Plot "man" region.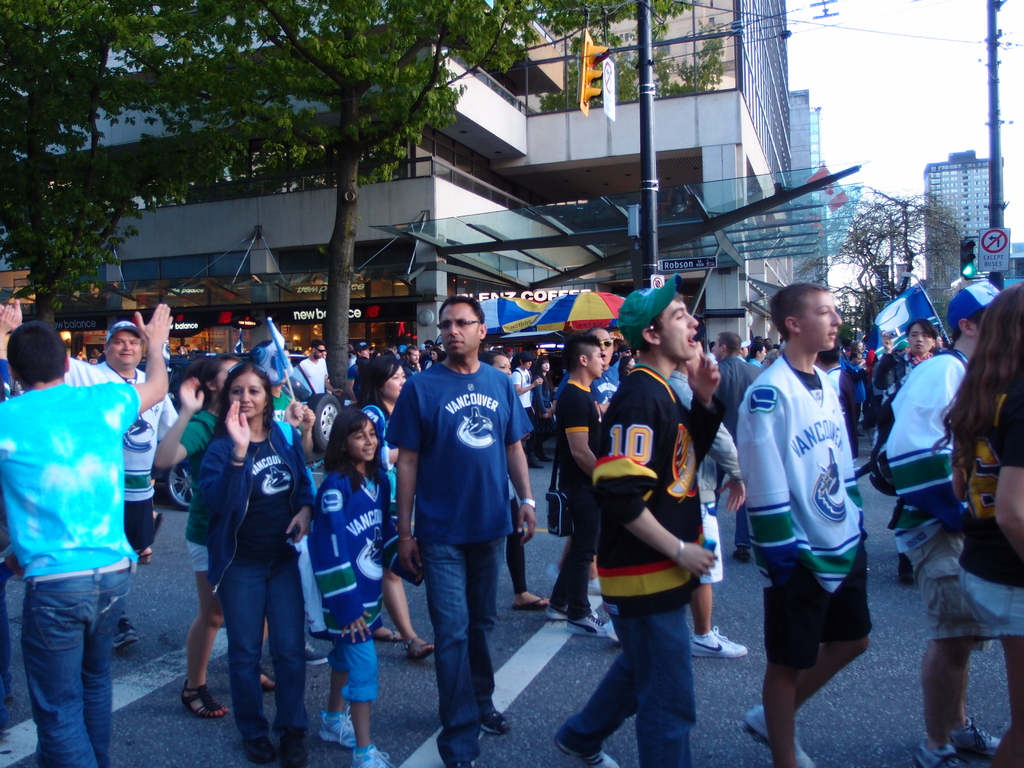
Plotted at 552 266 733 767.
